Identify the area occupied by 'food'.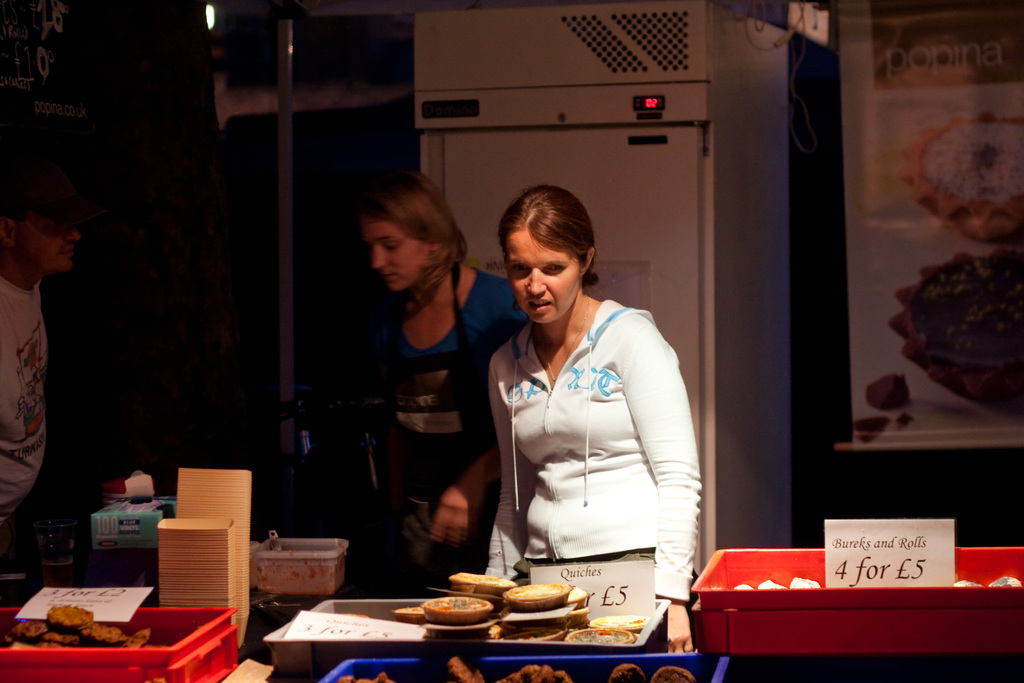
Area: (1,598,148,648).
